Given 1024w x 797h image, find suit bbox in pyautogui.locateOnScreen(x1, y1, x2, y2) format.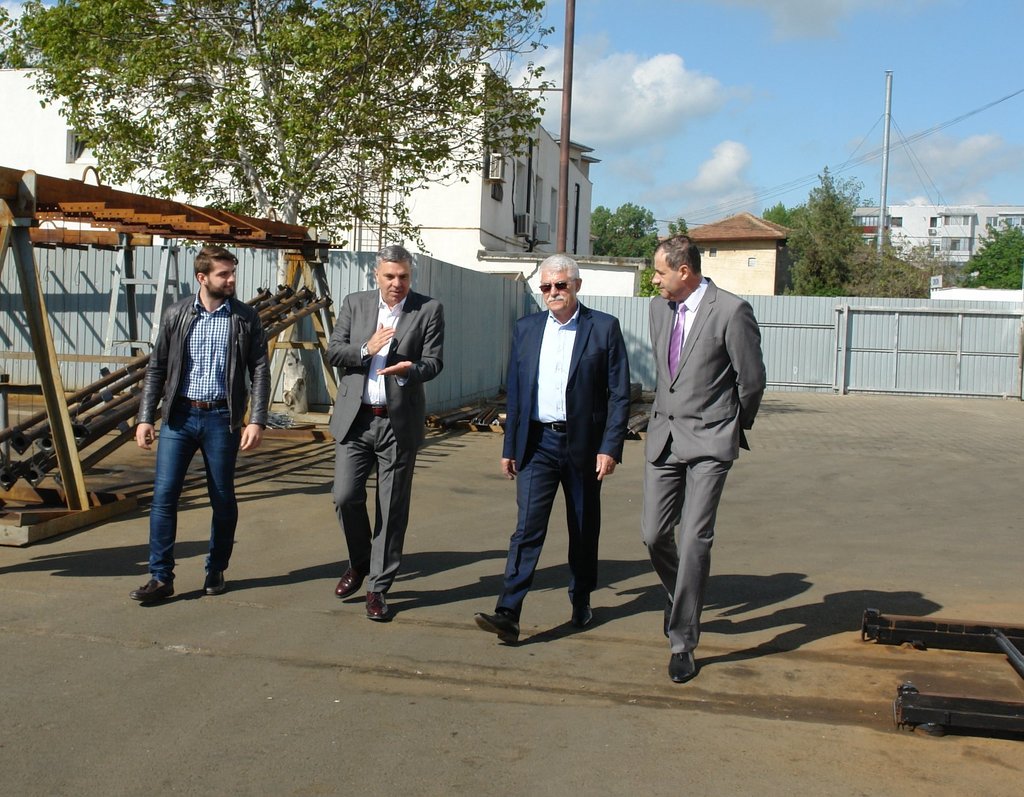
pyautogui.locateOnScreen(634, 232, 769, 673).
